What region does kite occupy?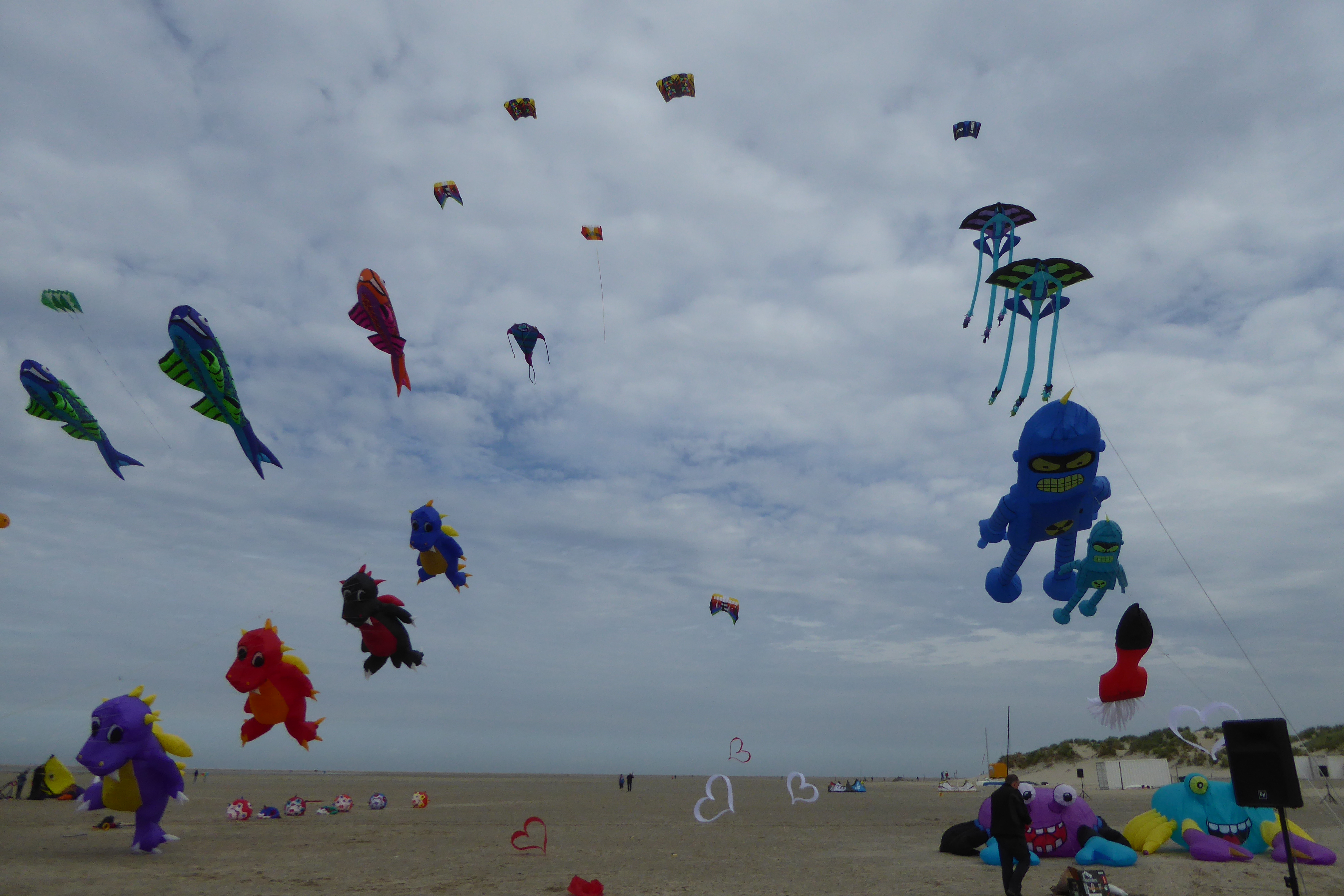
(x1=260, y1=32, x2=270, y2=40).
